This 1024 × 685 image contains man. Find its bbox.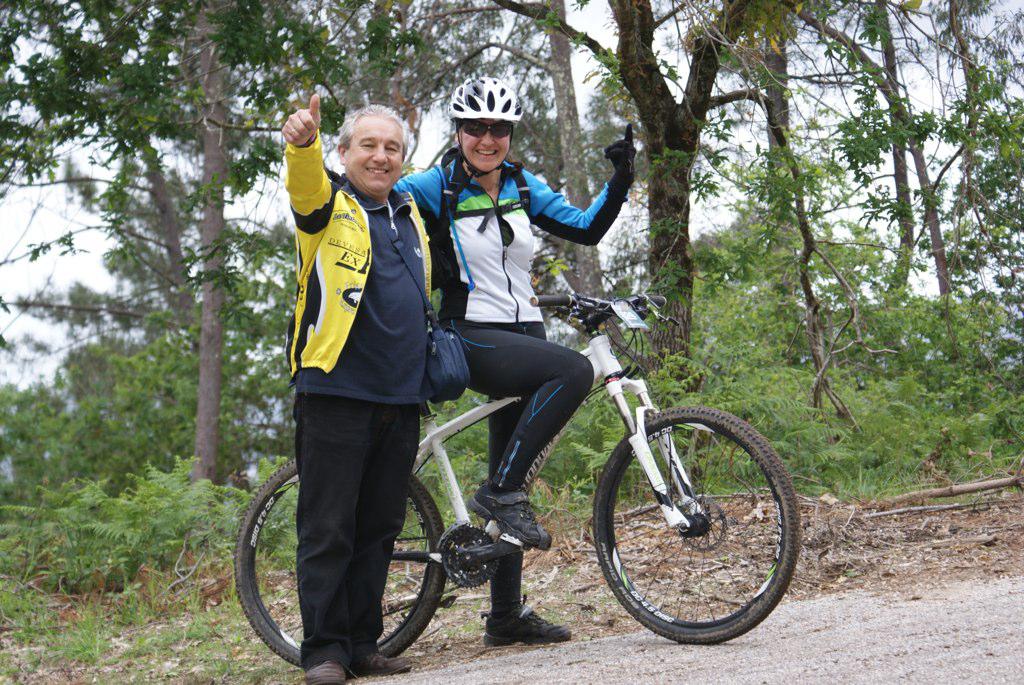
[x1=253, y1=101, x2=474, y2=644].
